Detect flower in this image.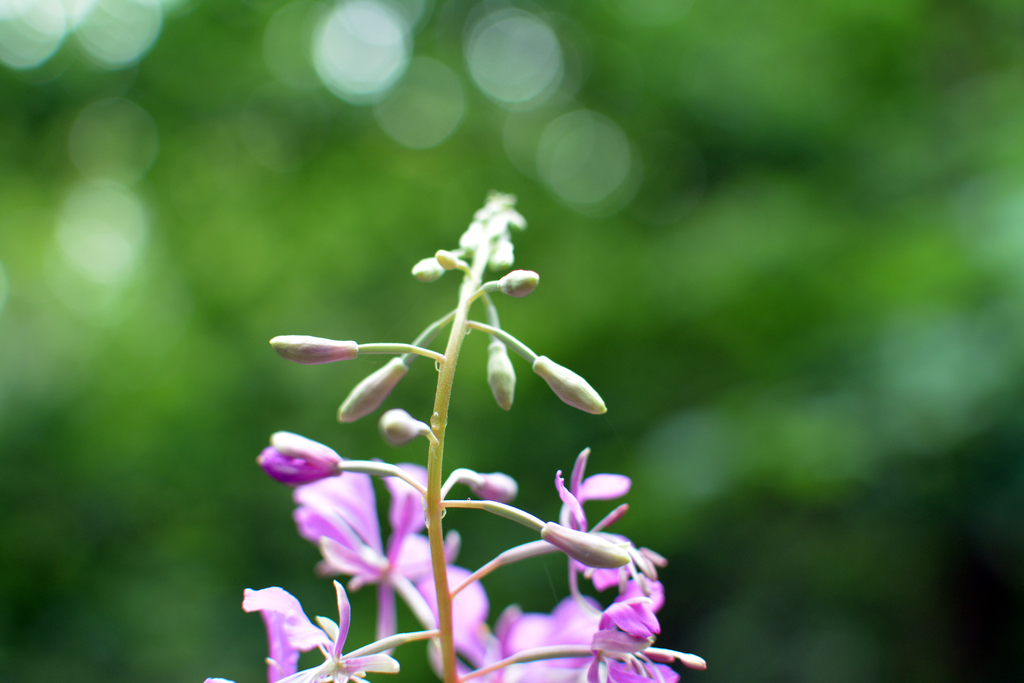
Detection: x1=287 y1=451 x2=463 y2=656.
